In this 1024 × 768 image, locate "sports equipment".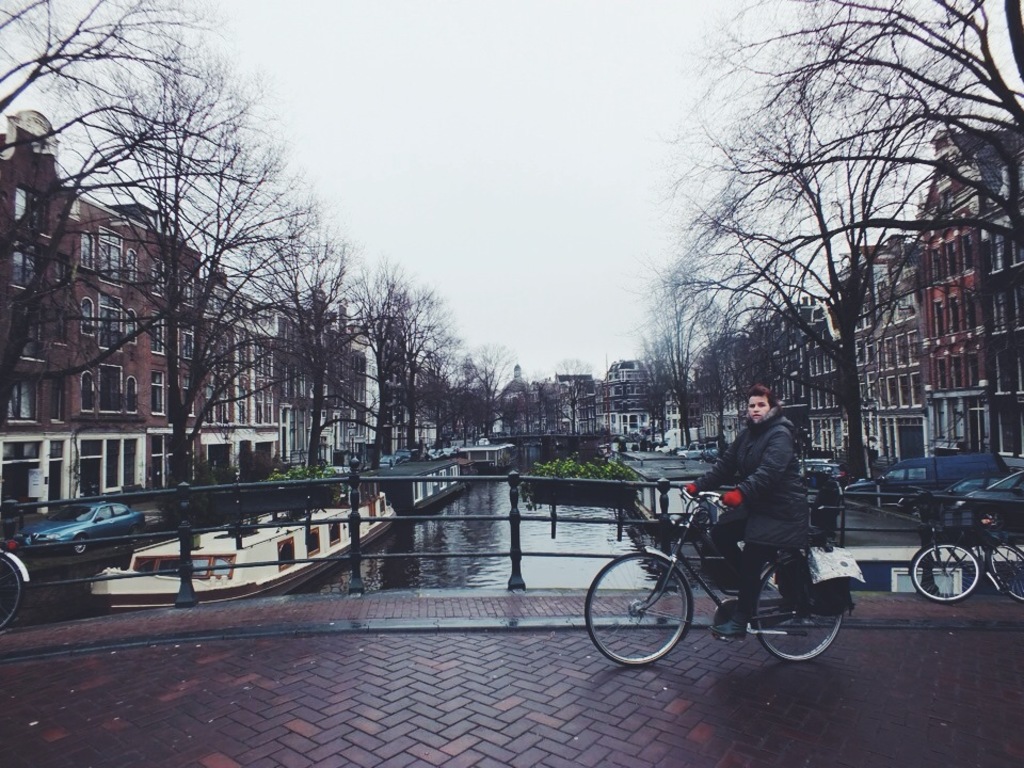
Bounding box: rect(587, 490, 849, 665).
